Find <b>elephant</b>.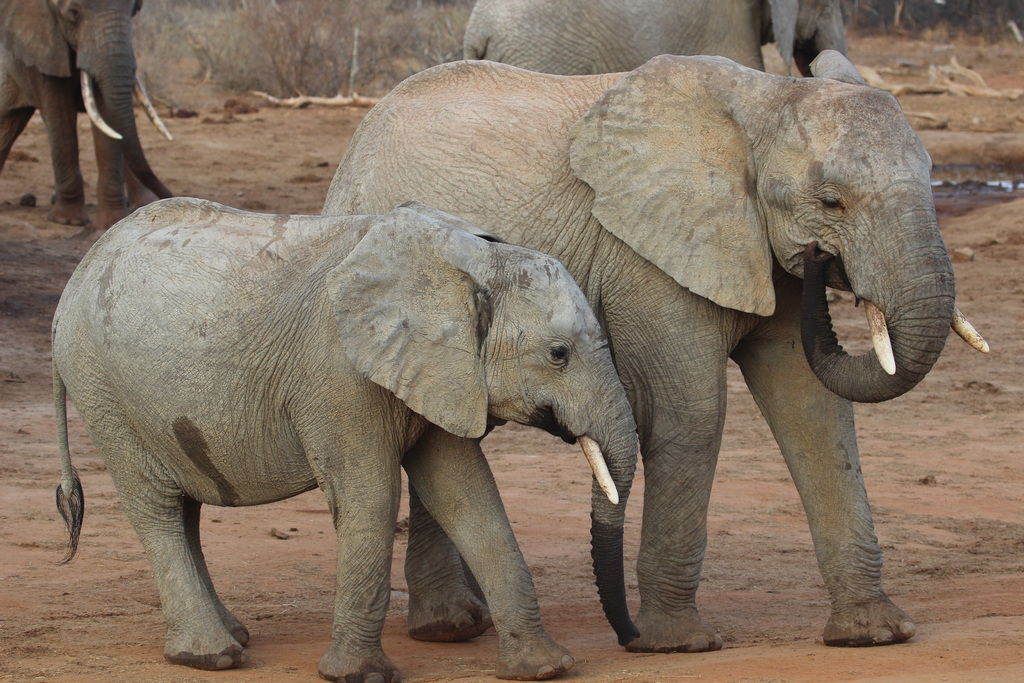
(x1=323, y1=69, x2=994, y2=659).
